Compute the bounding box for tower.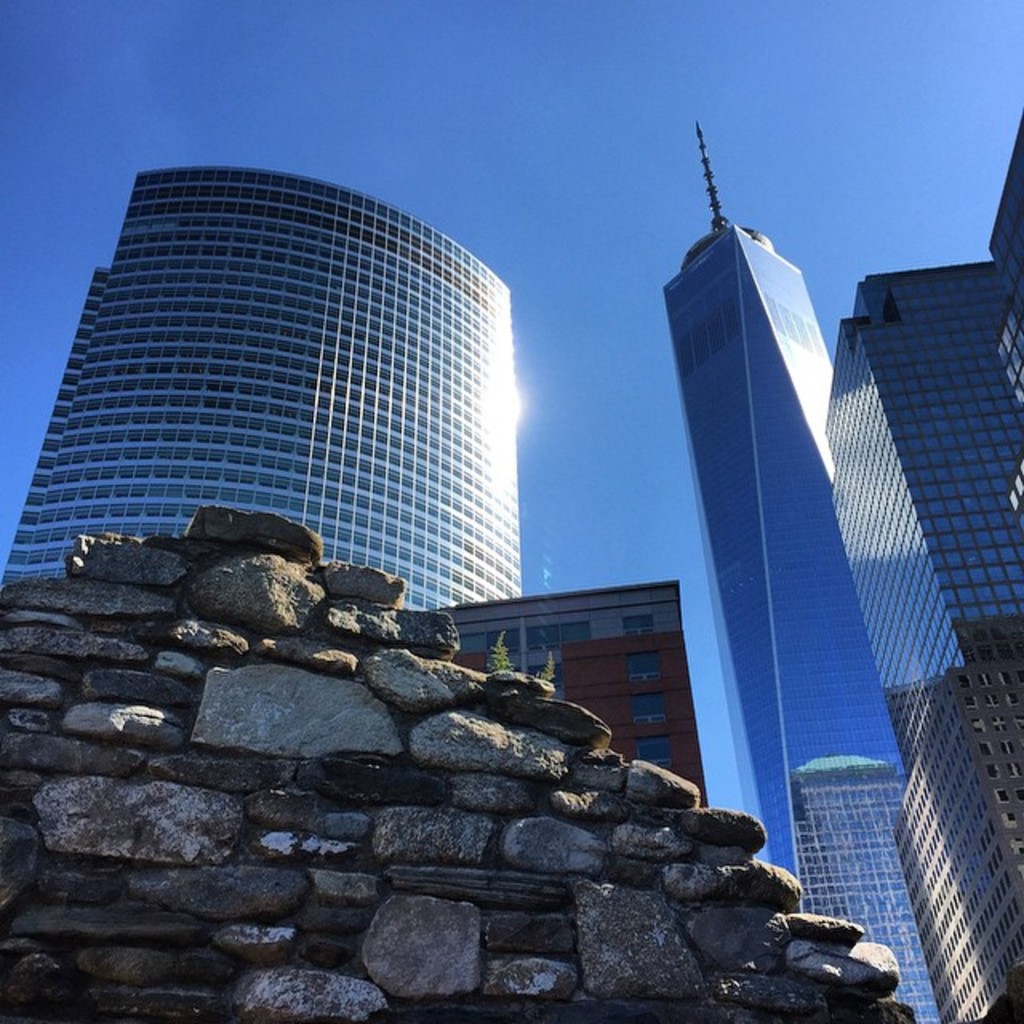
BBox(0, 166, 526, 608).
